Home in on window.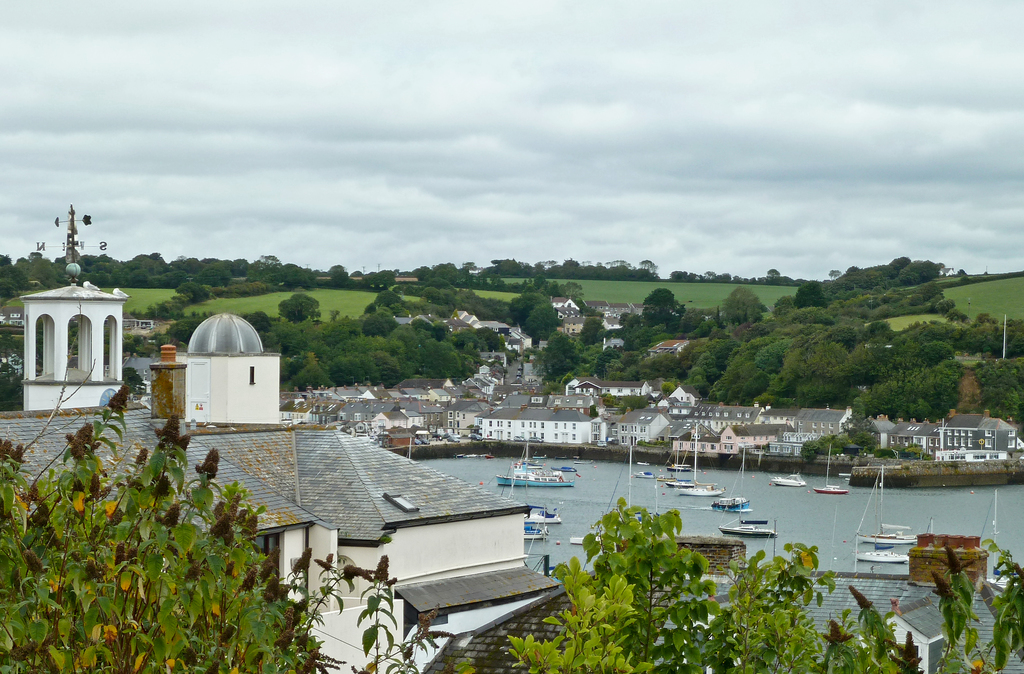
Homed in at detection(961, 428, 964, 435).
